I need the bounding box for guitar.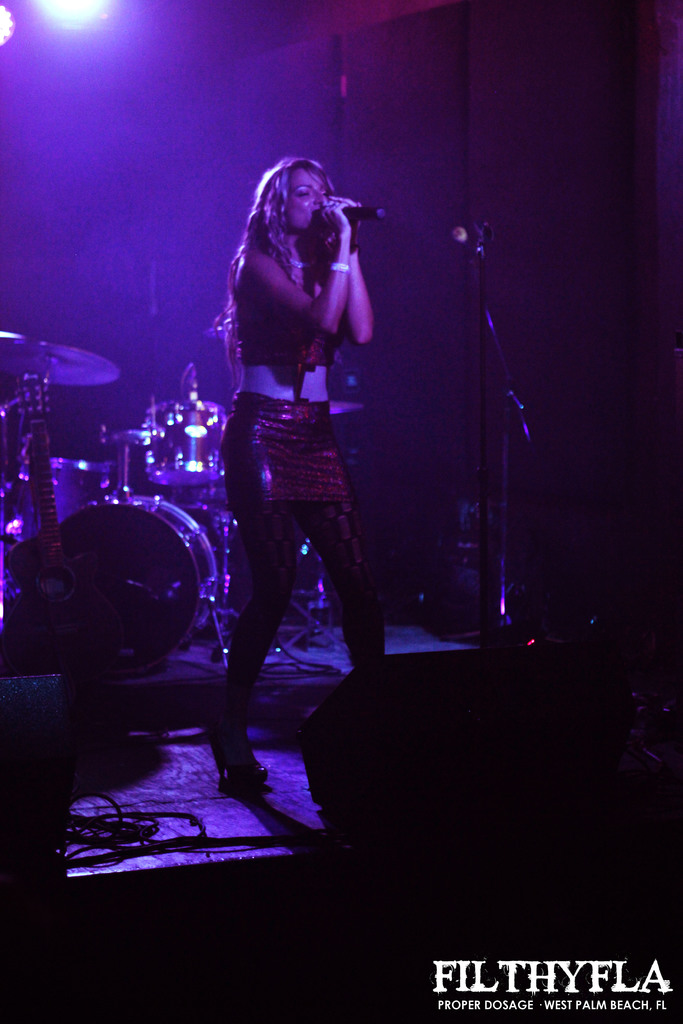
Here it is: {"left": 0, "top": 372, "right": 94, "bottom": 659}.
